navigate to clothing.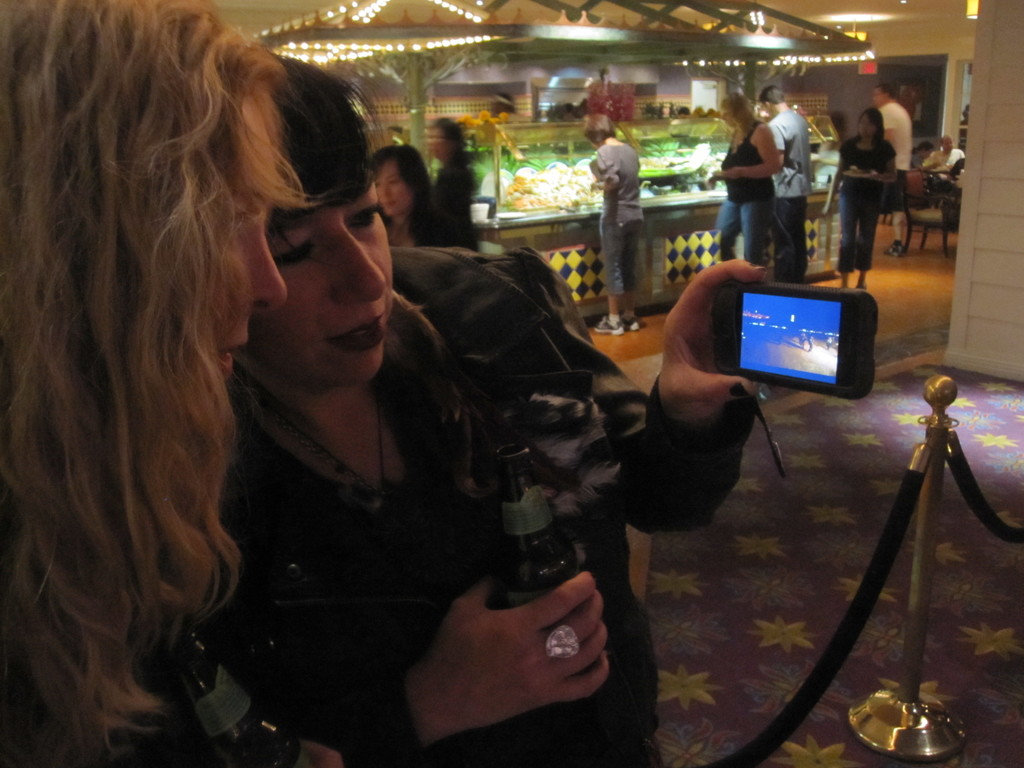
Navigation target: (x1=763, y1=105, x2=812, y2=286).
